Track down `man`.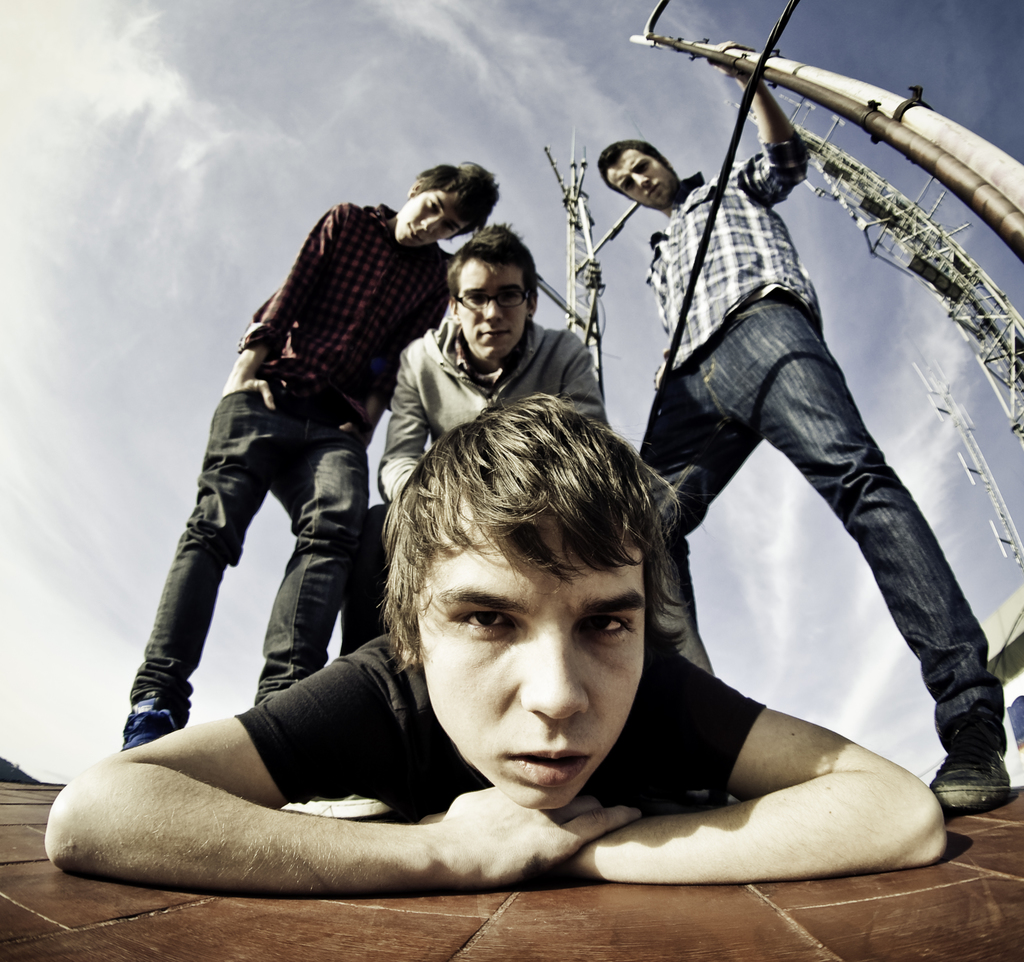
Tracked to (left=326, top=225, right=616, bottom=666).
